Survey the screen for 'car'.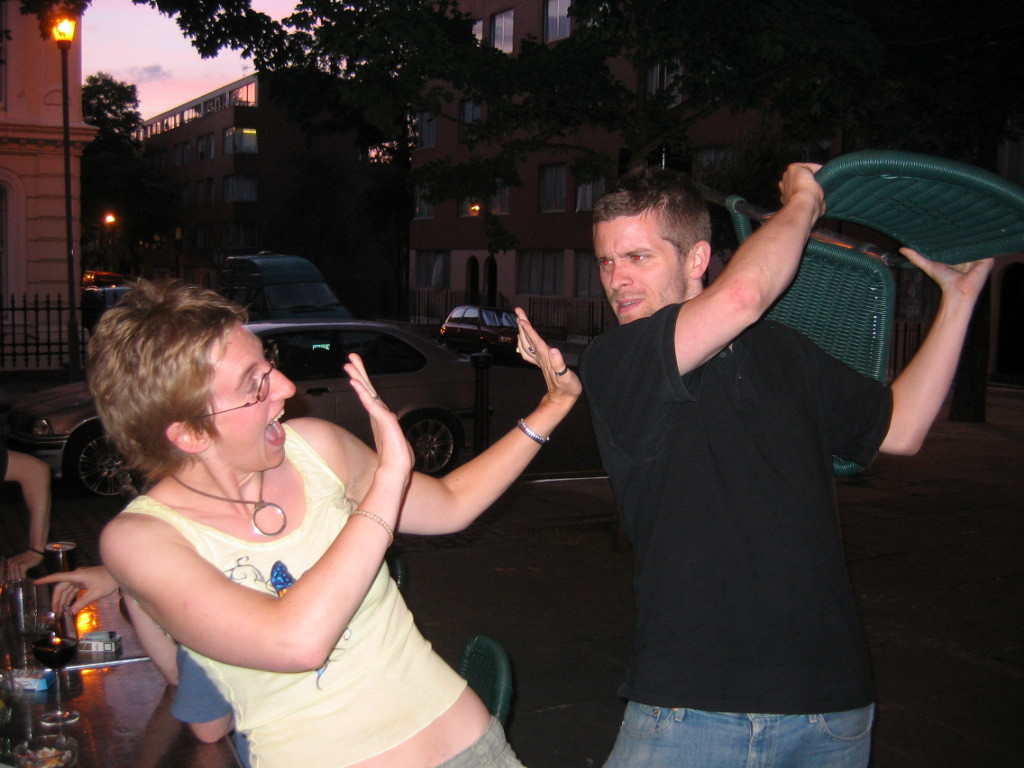
Survey found: bbox=(433, 305, 520, 357).
